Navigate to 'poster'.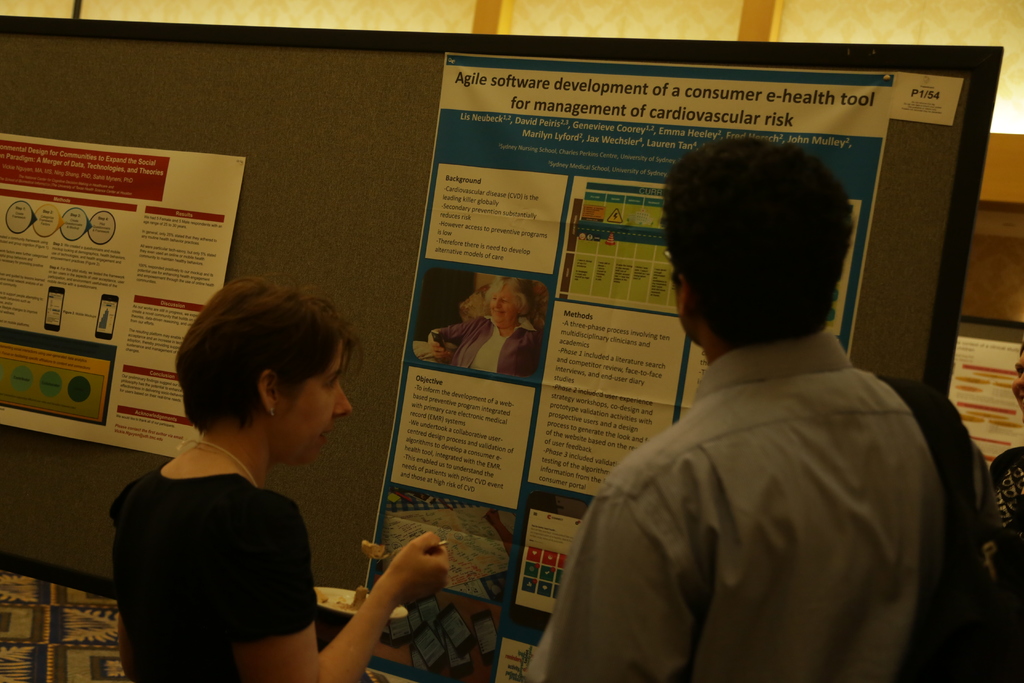
Navigation target: bbox=[367, 53, 893, 682].
